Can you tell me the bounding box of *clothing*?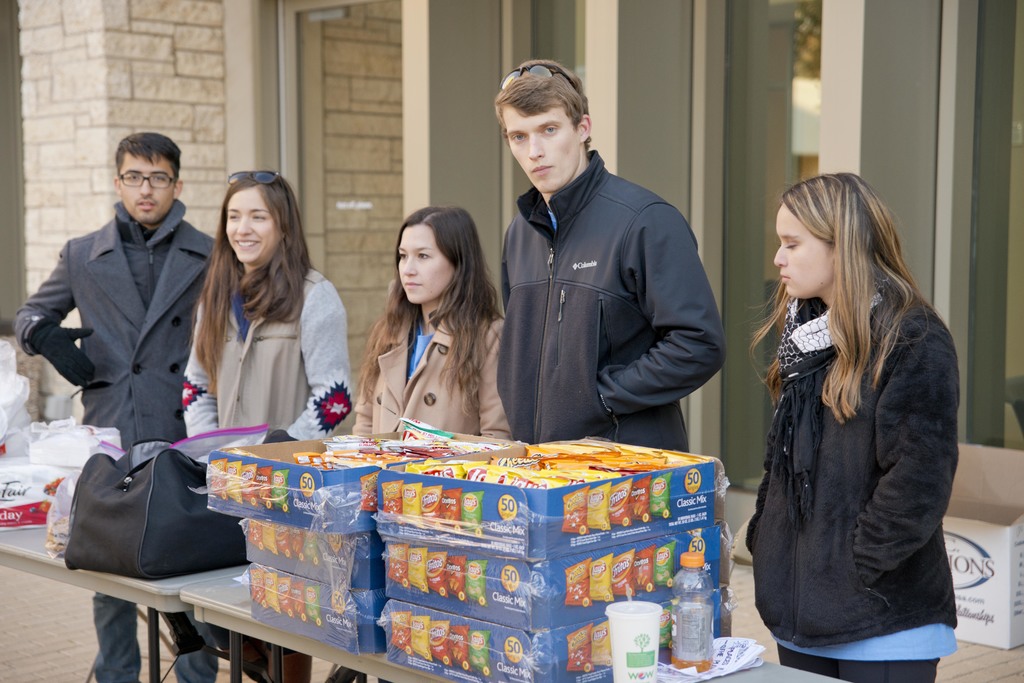
488 152 727 447.
